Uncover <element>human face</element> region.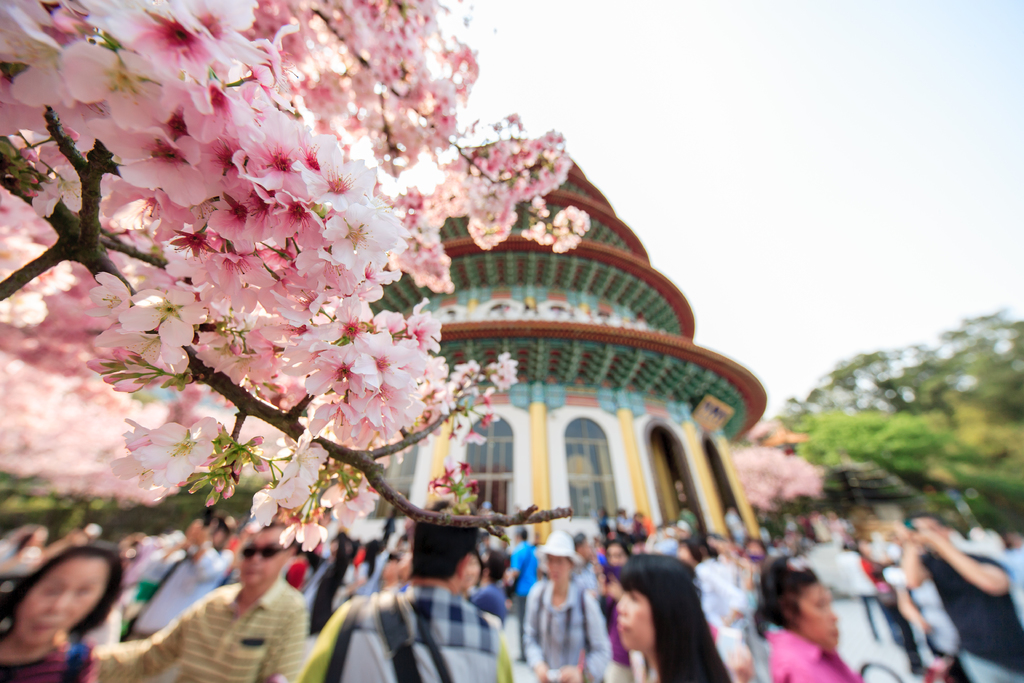
Uncovered: [x1=545, y1=554, x2=573, y2=587].
